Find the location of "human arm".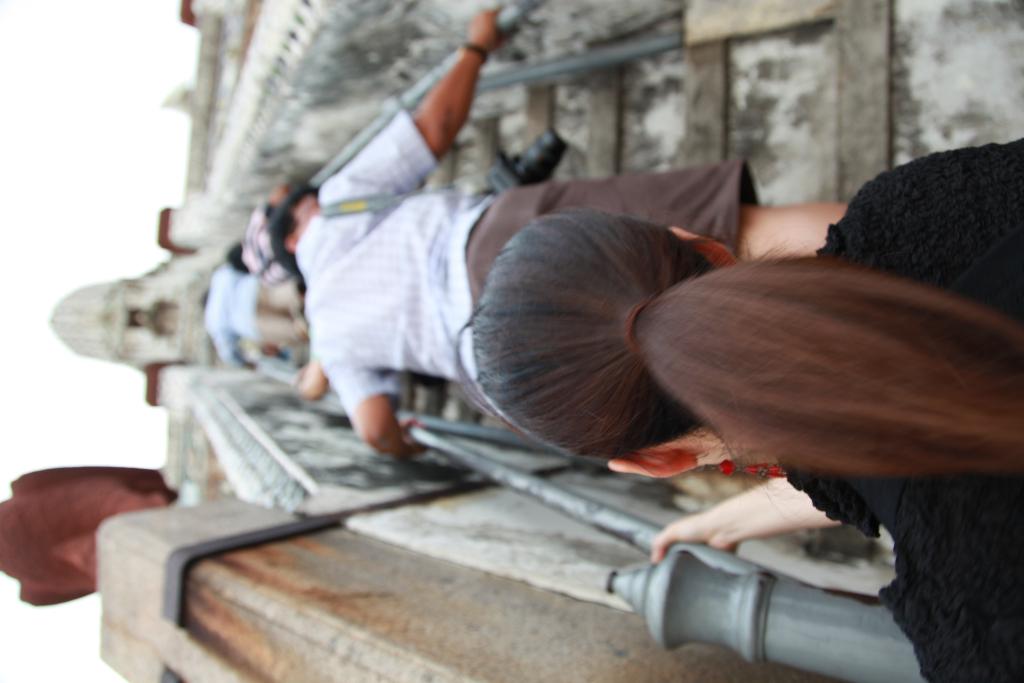
Location: 204, 308, 260, 375.
